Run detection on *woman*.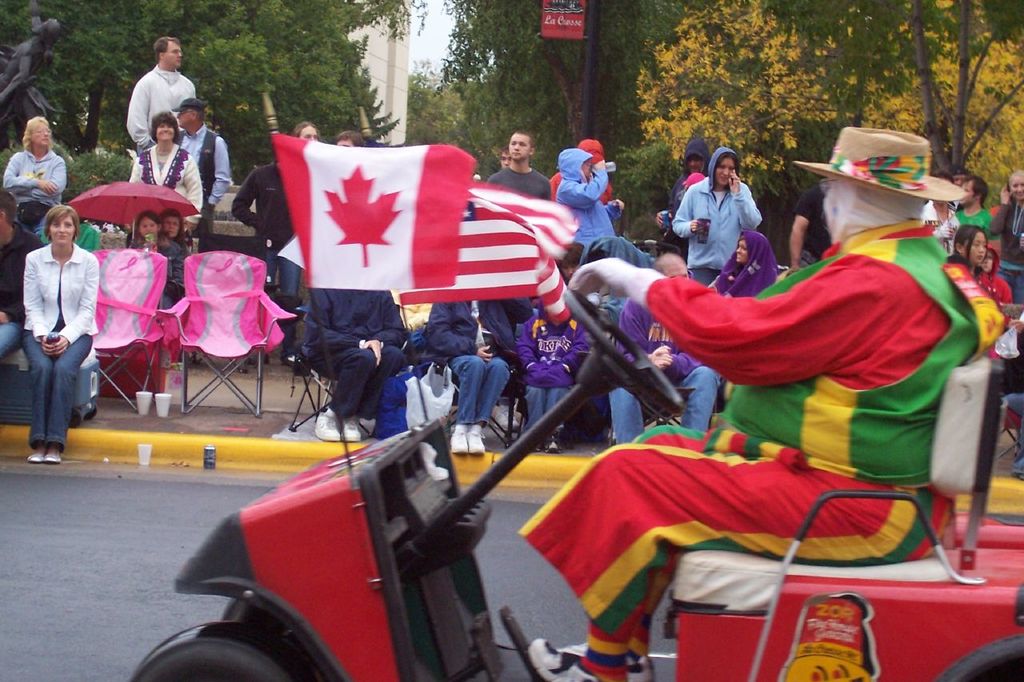
Result: (left=950, top=225, right=1023, bottom=346).
